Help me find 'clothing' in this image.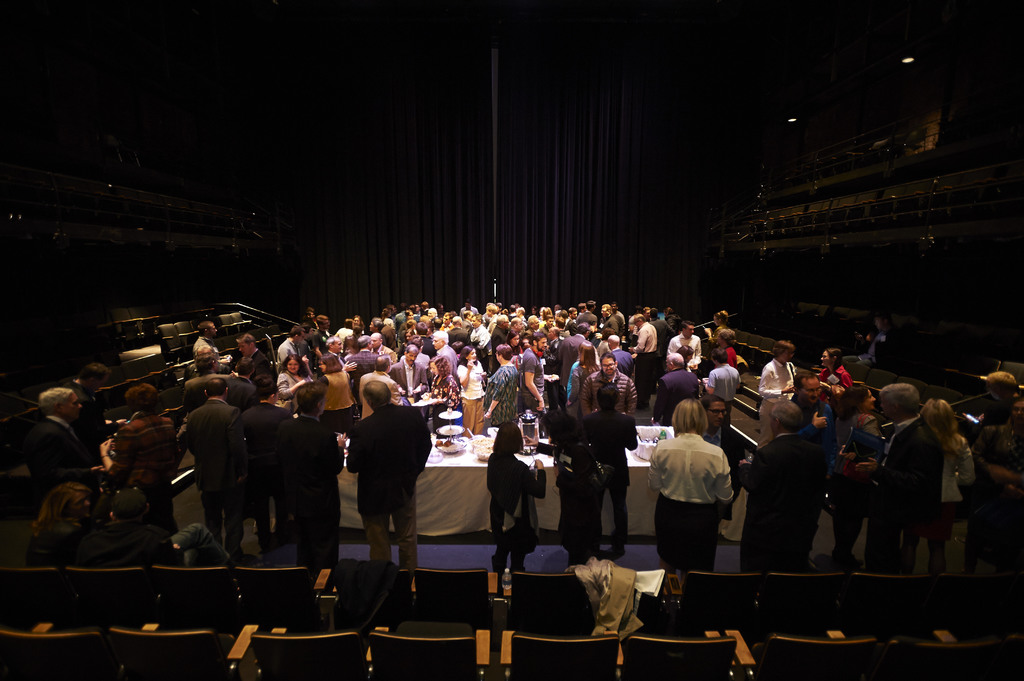
Found it: [181,370,230,415].
